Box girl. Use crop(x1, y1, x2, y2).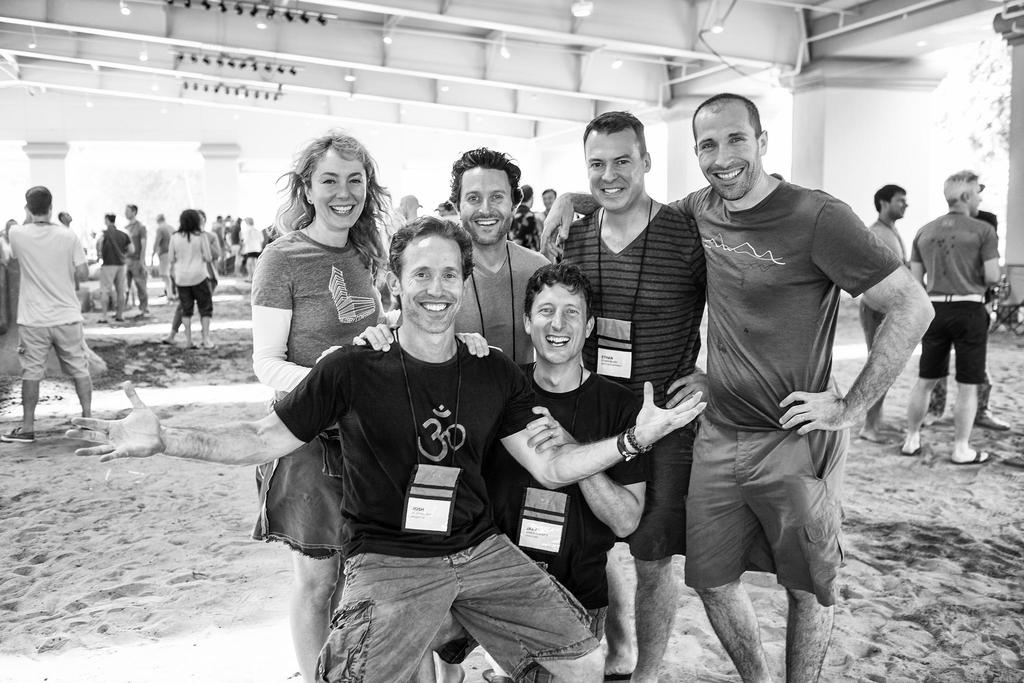
crop(249, 131, 395, 682).
